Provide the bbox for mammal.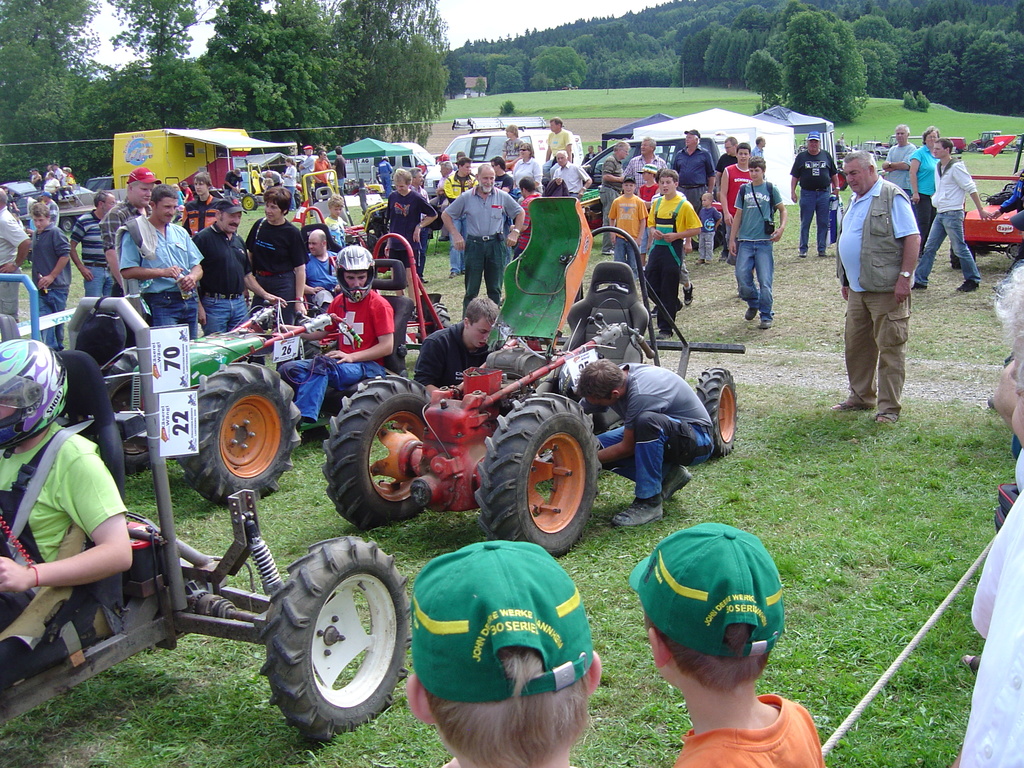
left=276, top=245, right=392, bottom=436.
